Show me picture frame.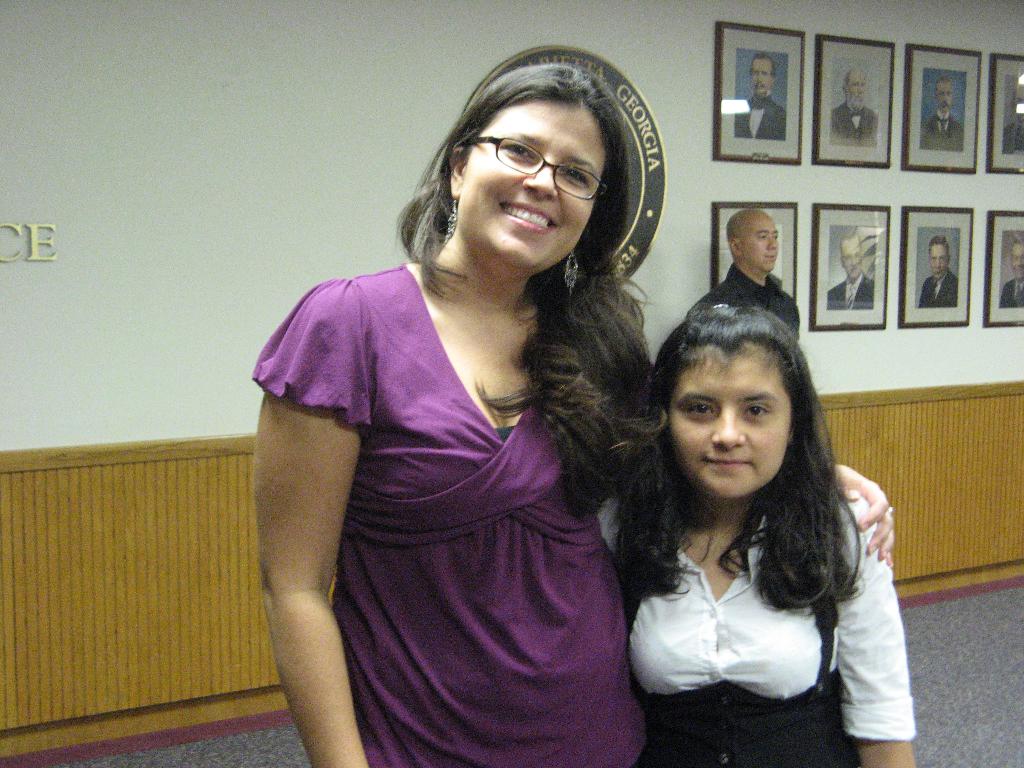
picture frame is here: left=712, top=197, right=801, bottom=301.
